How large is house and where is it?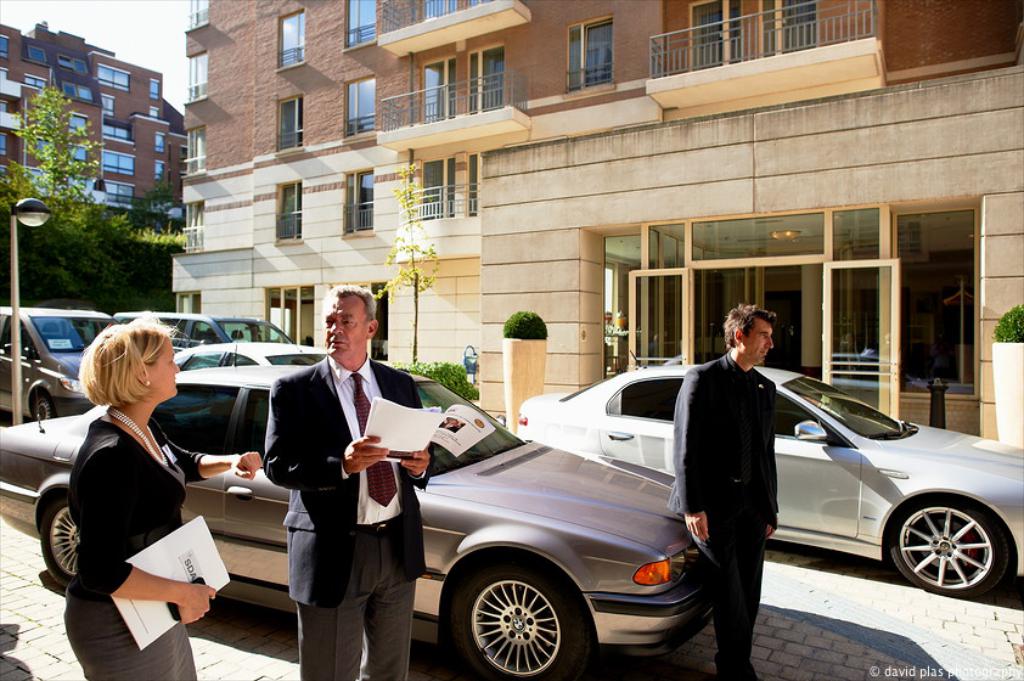
Bounding box: pyautogui.locateOnScreen(0, 29, 181, 241).
